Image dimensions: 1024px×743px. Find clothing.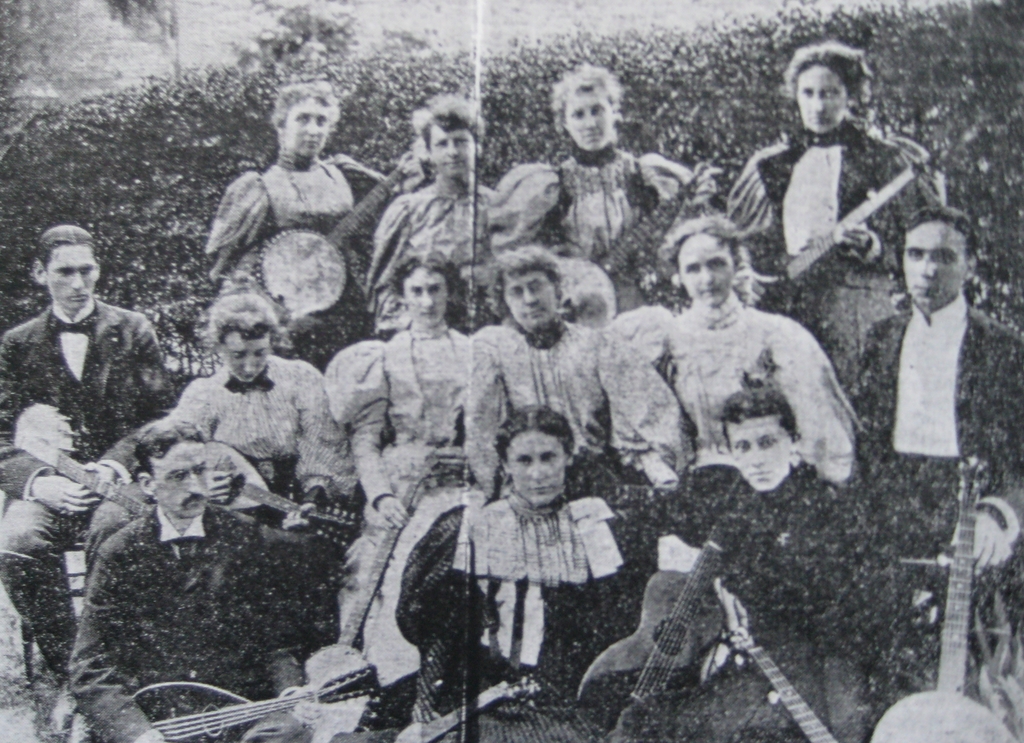
(491, 147, 713, 313).
